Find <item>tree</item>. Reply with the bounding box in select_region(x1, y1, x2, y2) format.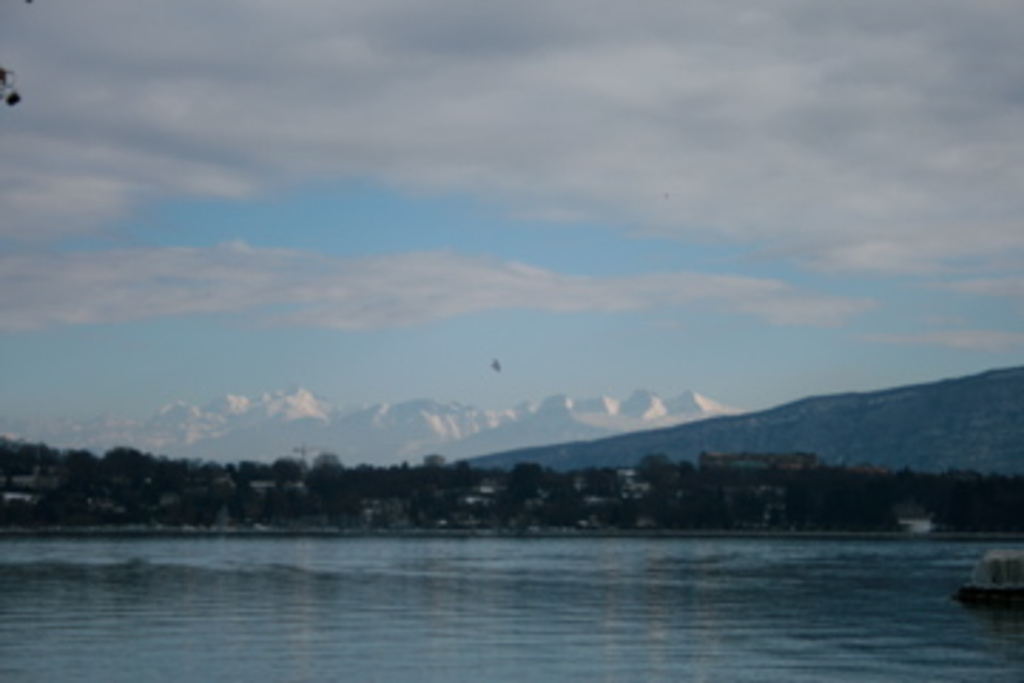
select_region(631, 447, 688, 498).
